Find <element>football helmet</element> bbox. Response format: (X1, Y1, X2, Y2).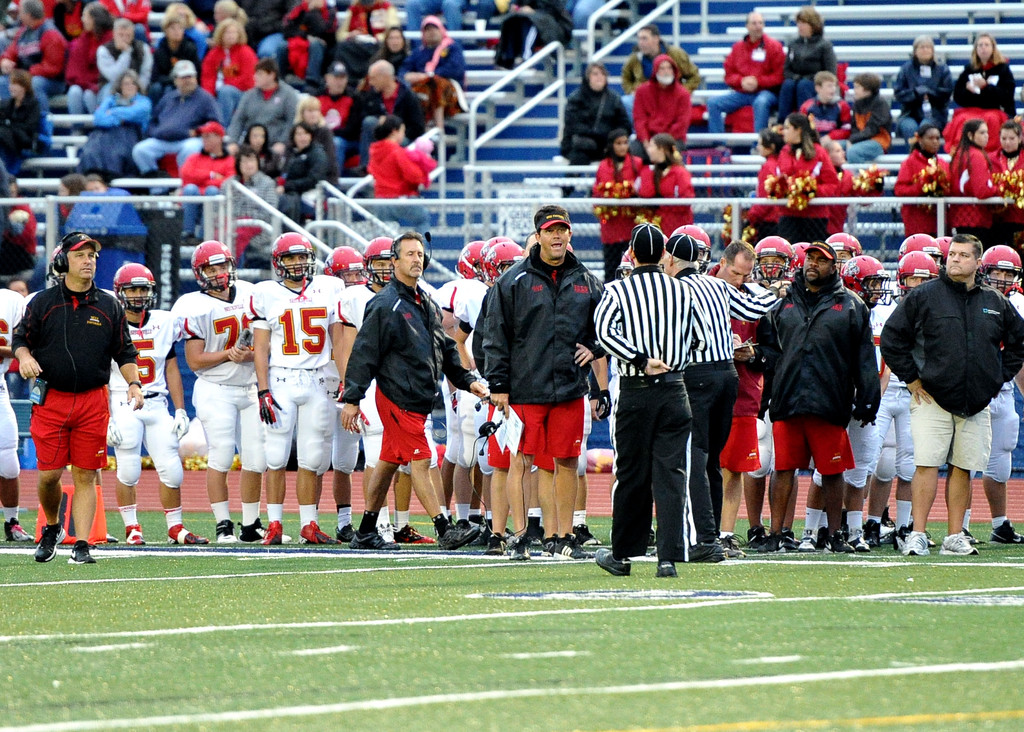
(452, 240, 483, 281).
